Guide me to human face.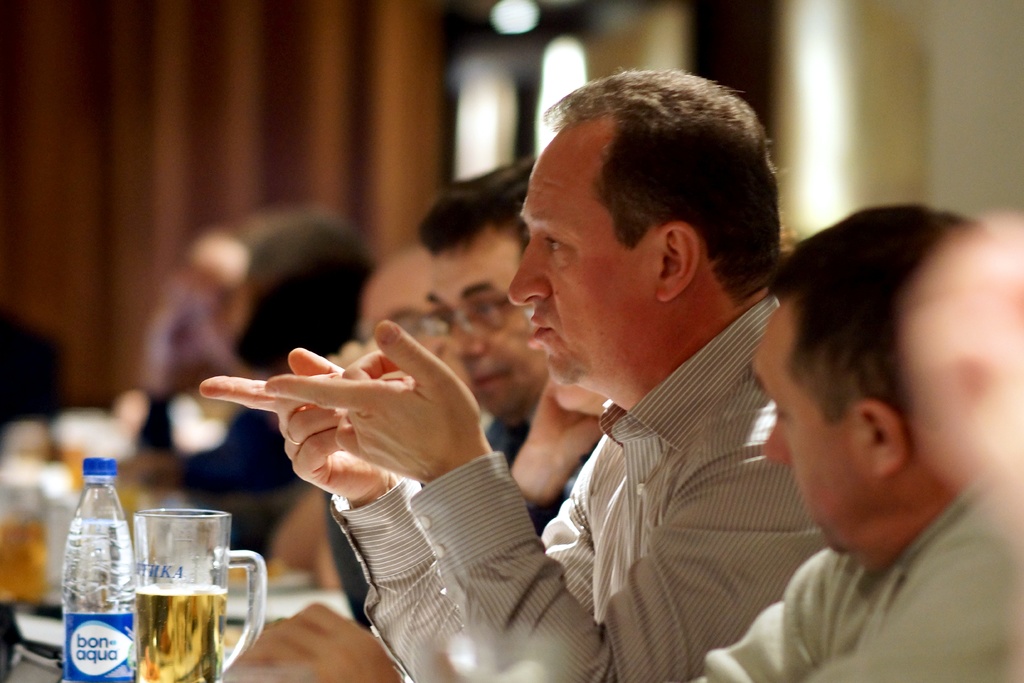
Guidance: x1=506 y1=125 x2=654 y2=383.
